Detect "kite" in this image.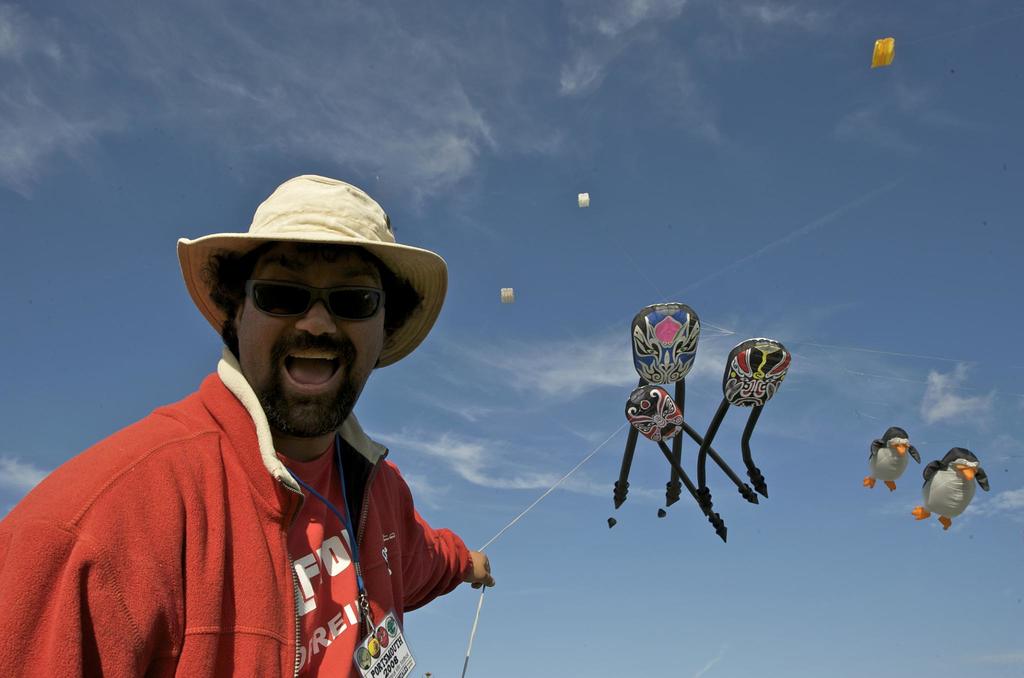
Detection: 603 301 703 532.
